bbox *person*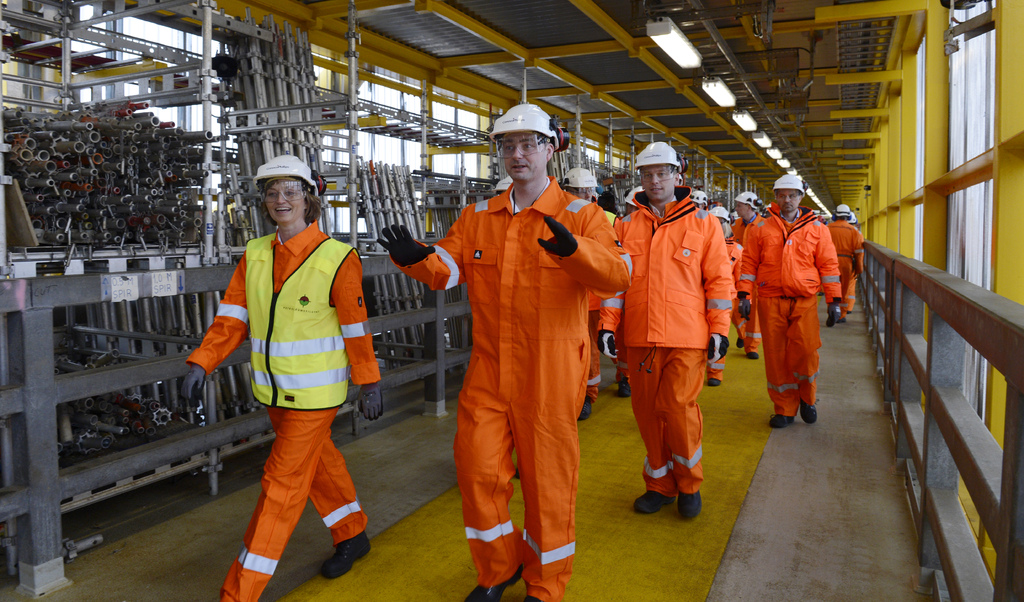
{"x1": 728, "y1": 185, "x2": 765, "y2": 357}
